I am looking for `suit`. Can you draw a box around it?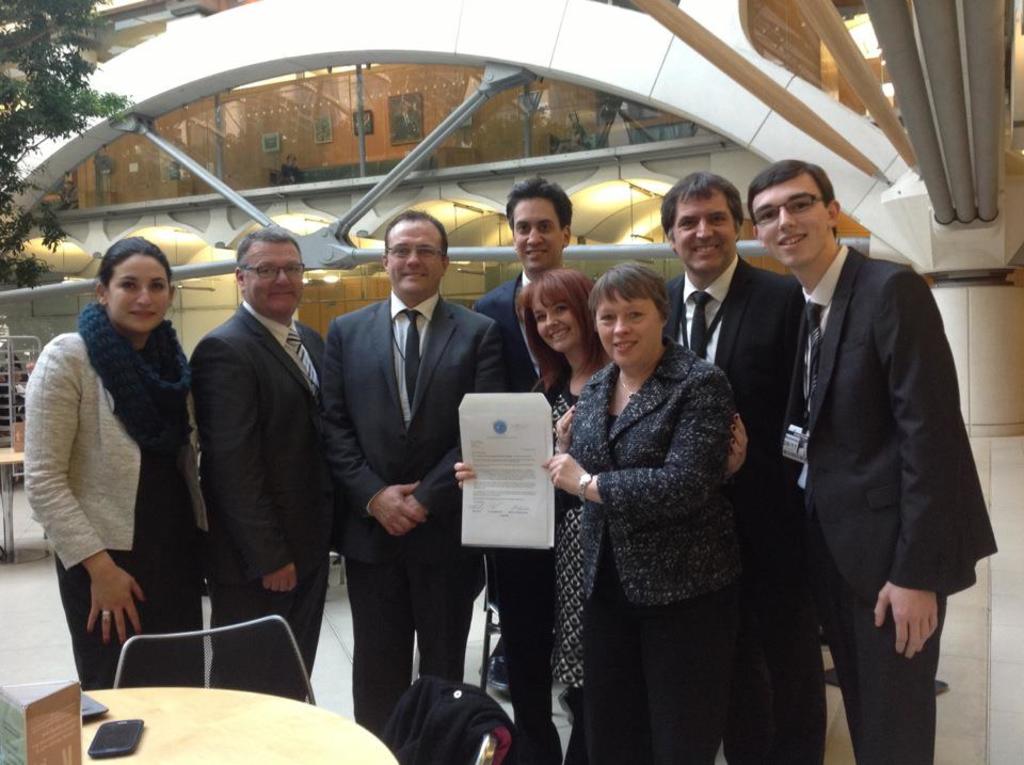
Sure, the bounding box is x1=580, y1=333, x2=738, y2=764.
